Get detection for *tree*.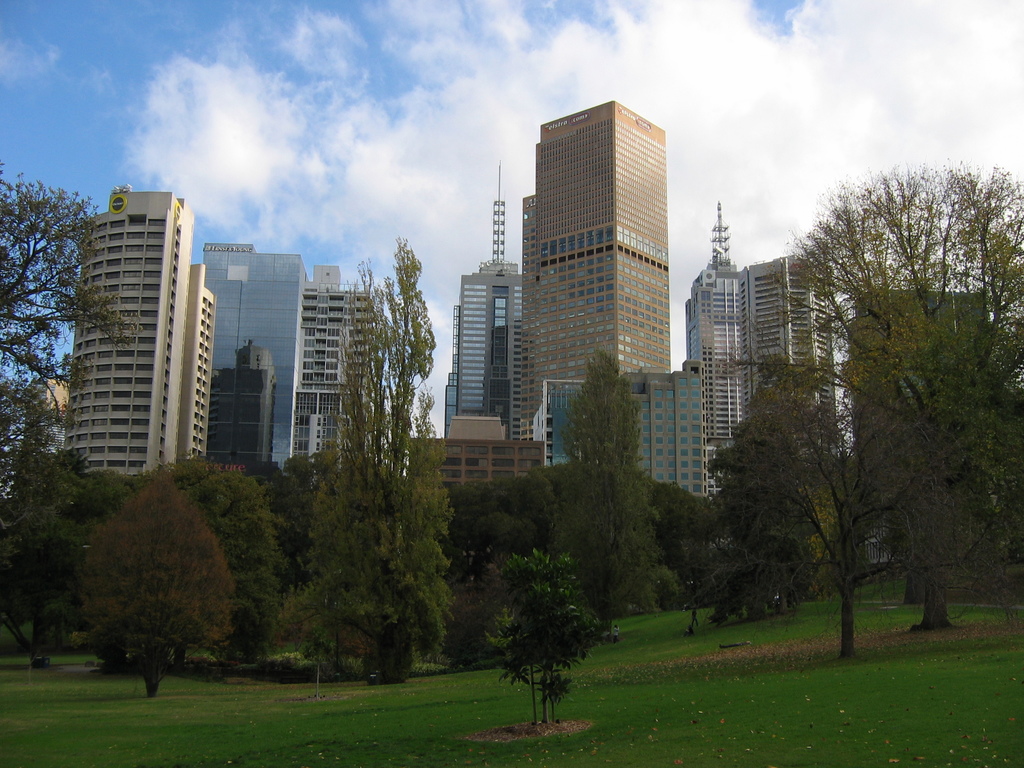
Detection: [8,172,91,468].
